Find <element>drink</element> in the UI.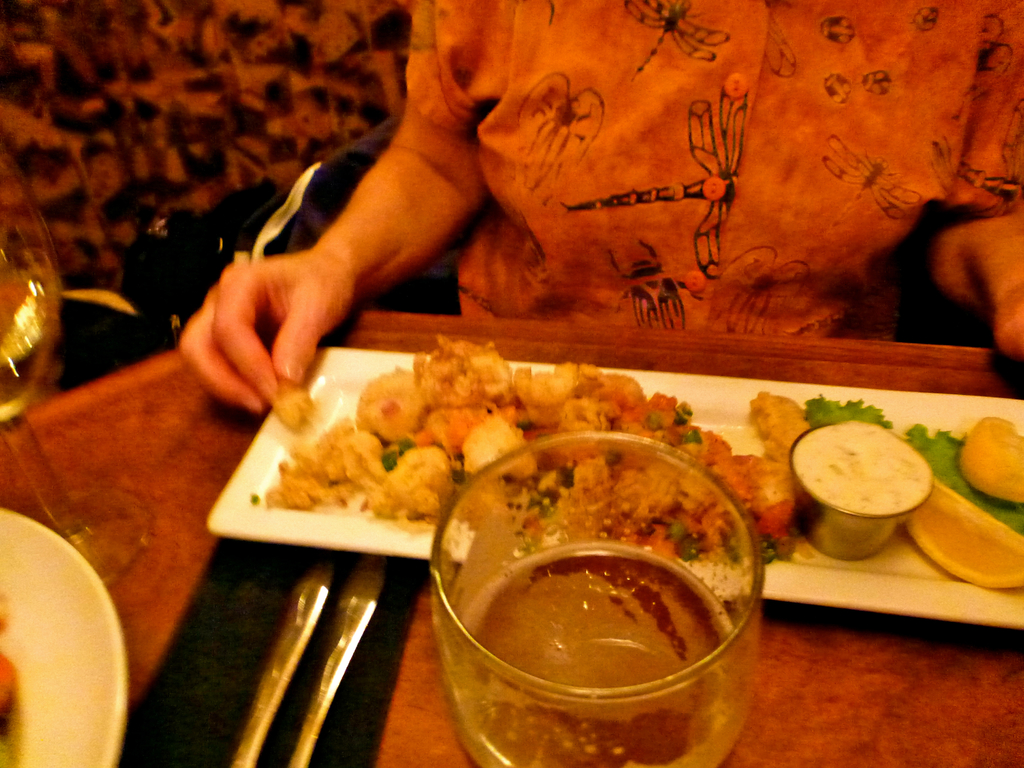
UI element at <box>0,273,67,425</box>.
